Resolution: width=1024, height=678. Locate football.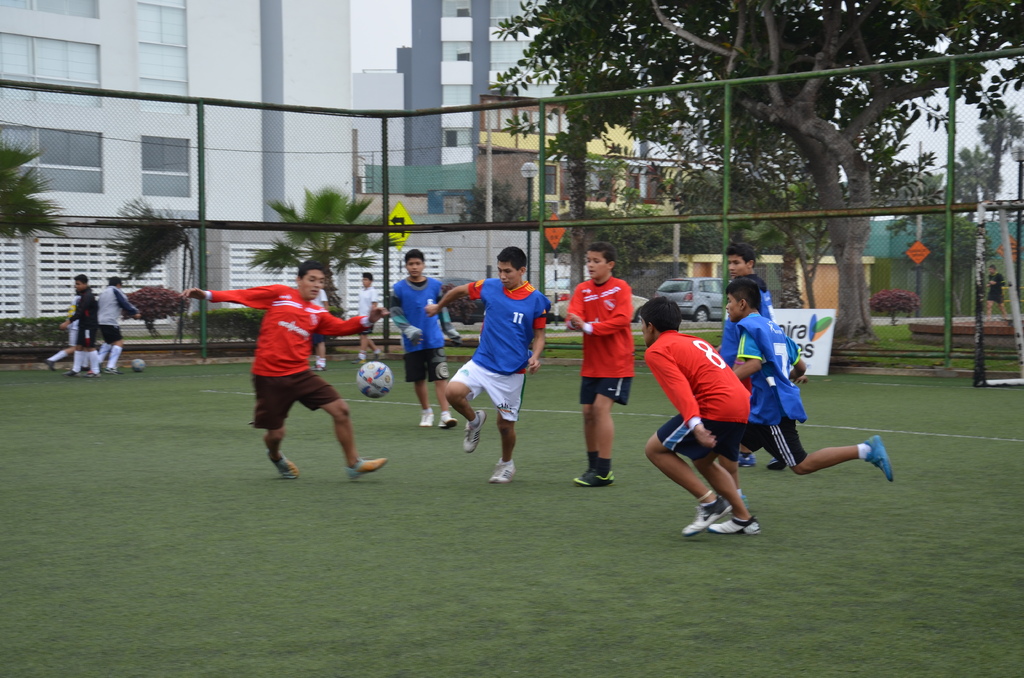
(129,356,147,376).
